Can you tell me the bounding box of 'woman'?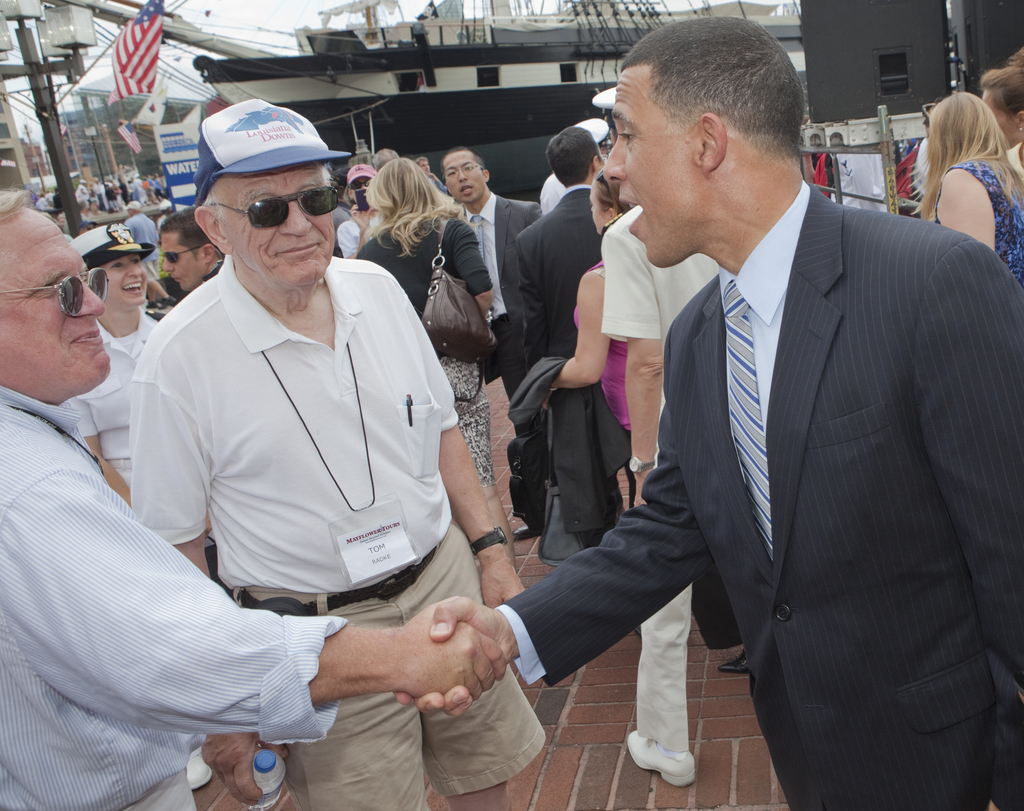
355/150/513/580.
